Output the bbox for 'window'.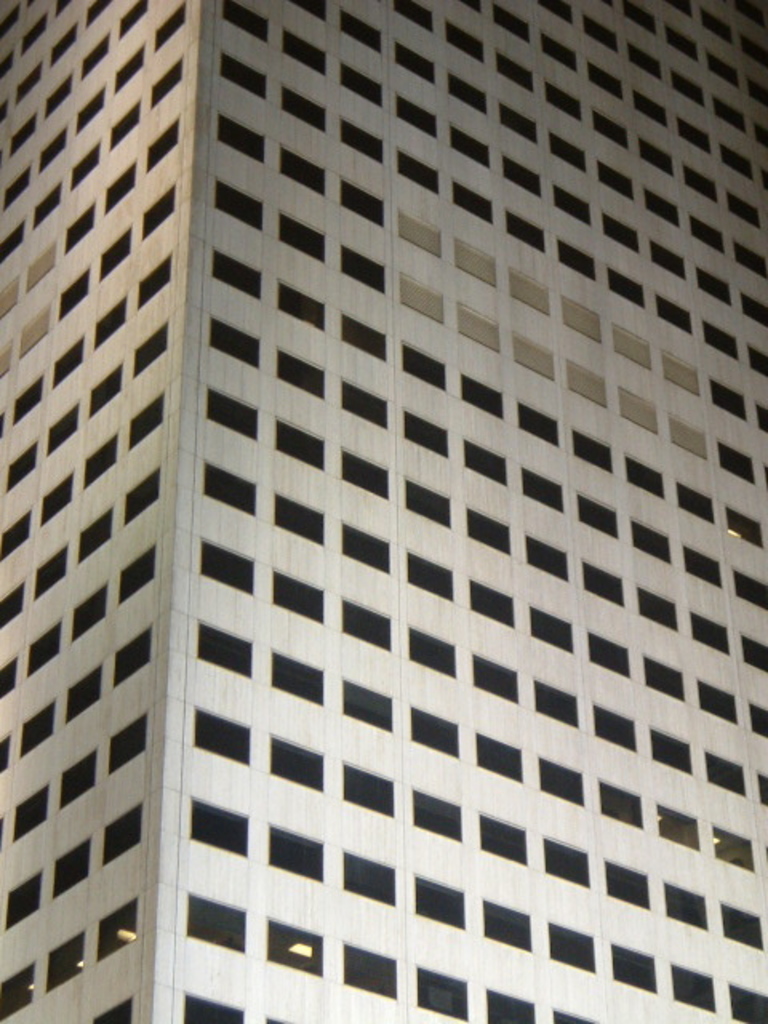
rect(592, 106, 629, 150).
